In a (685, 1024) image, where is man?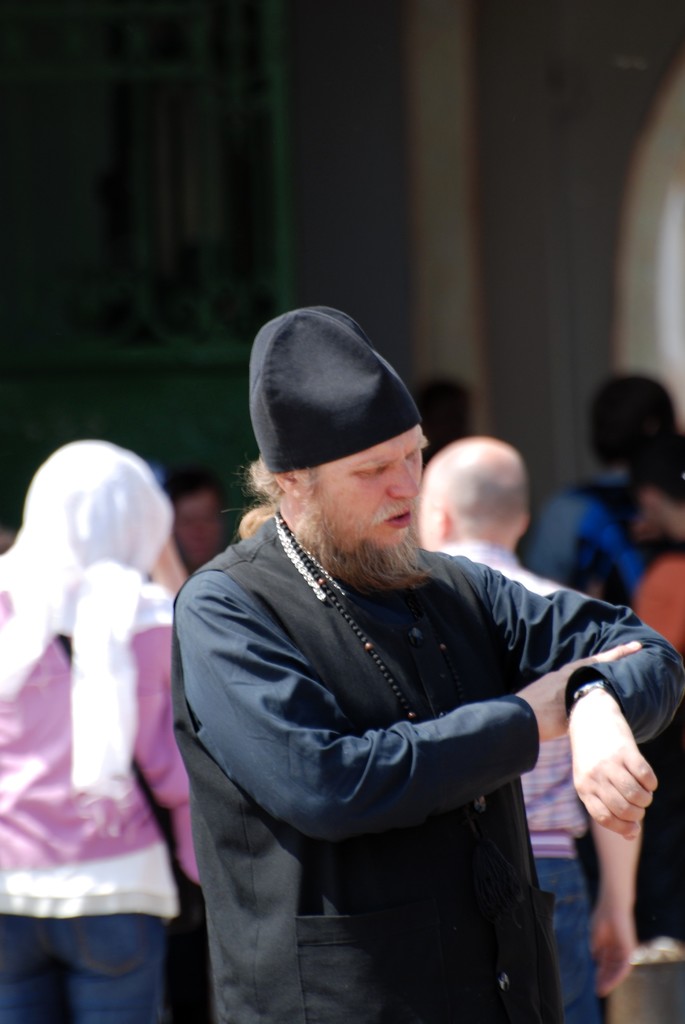
[x1=523, y1=377, x2=666, y2=608].
